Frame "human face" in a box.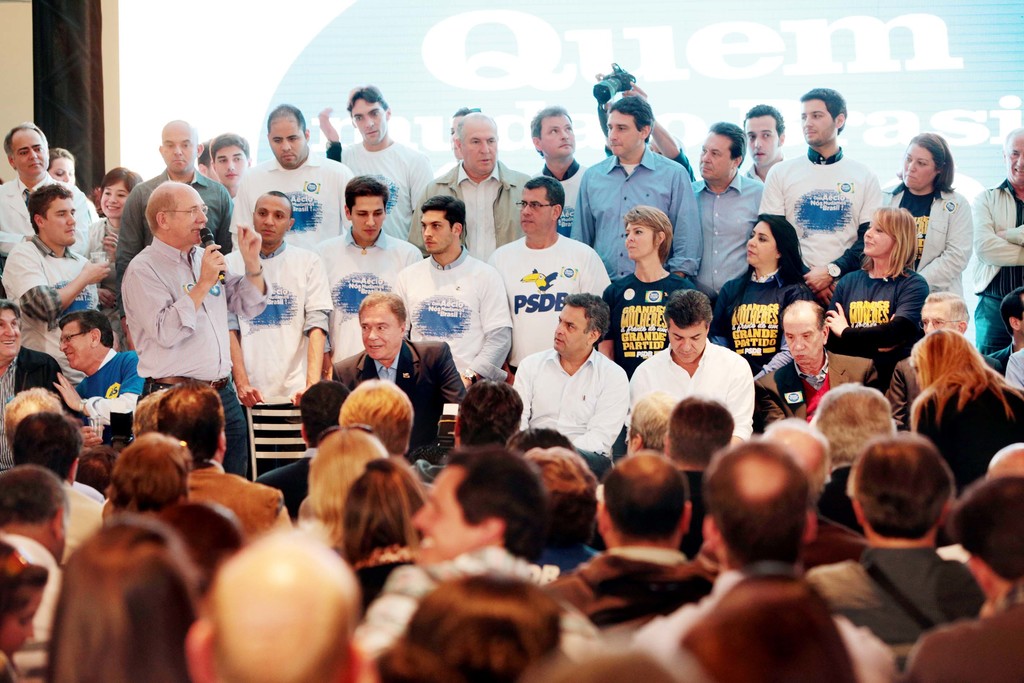
bbox=[348, 194, 382, 240].
